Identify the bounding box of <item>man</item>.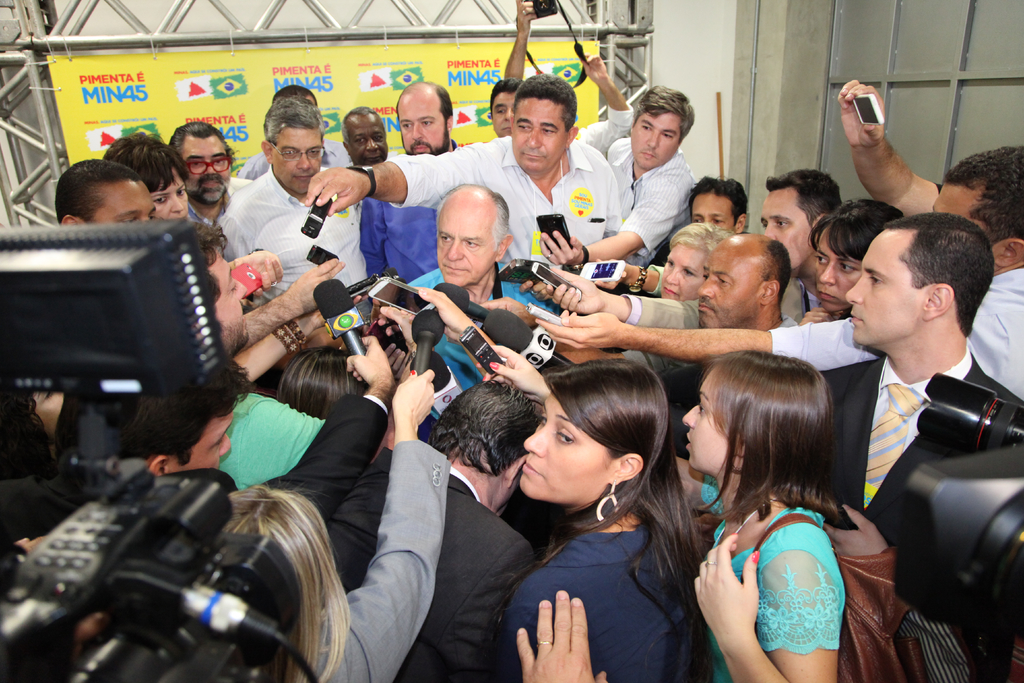
<bbox>474, 234, 813, 368</bbox>.
